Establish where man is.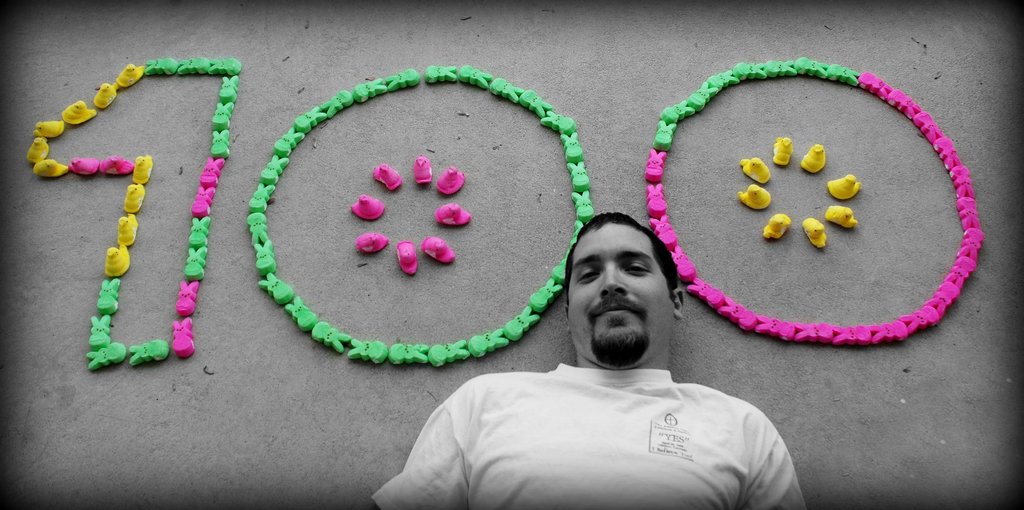
Established at select_region(400, 199, 803, 506).
